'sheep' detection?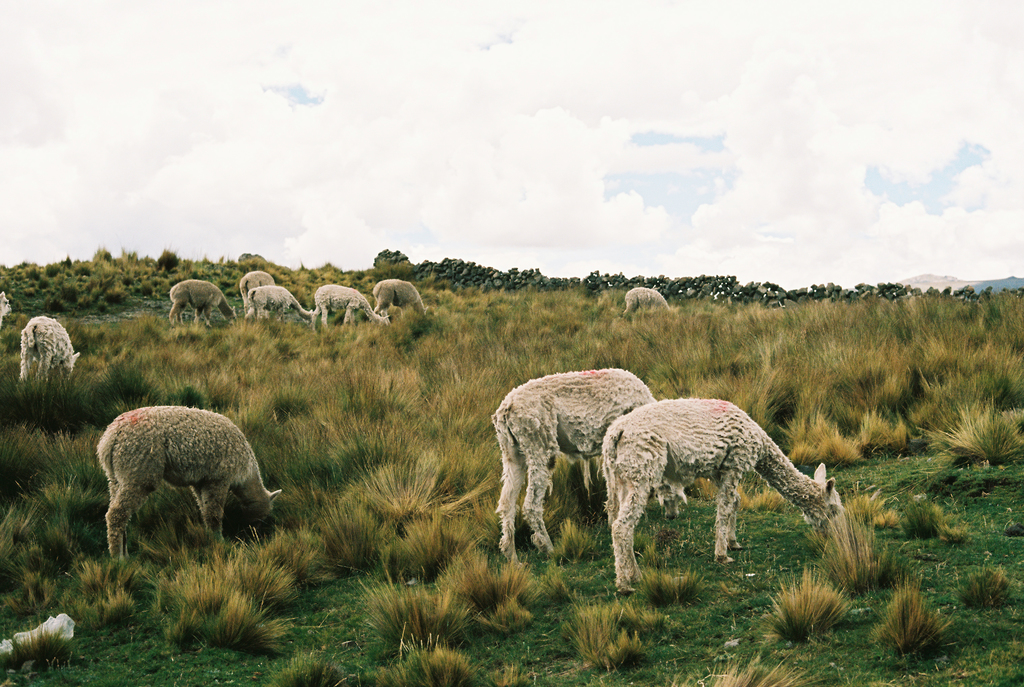
599/396/843/592
